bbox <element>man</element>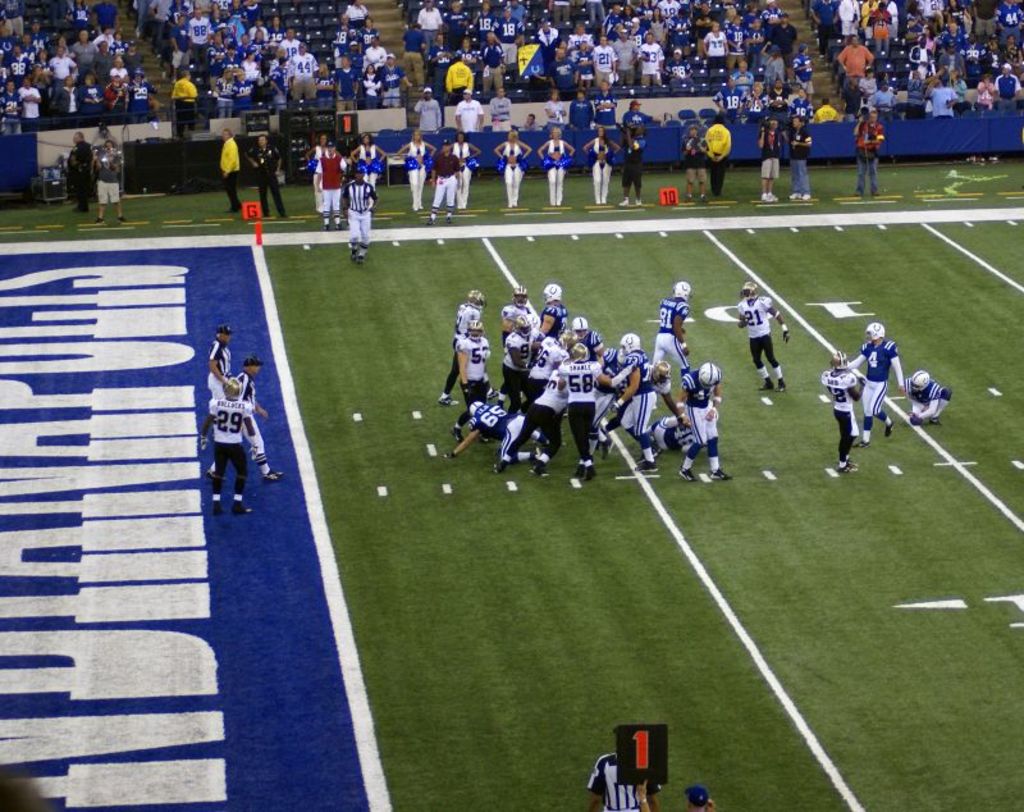
{"left": 206, "top": 359, "right": 283, "bottom": 480}
